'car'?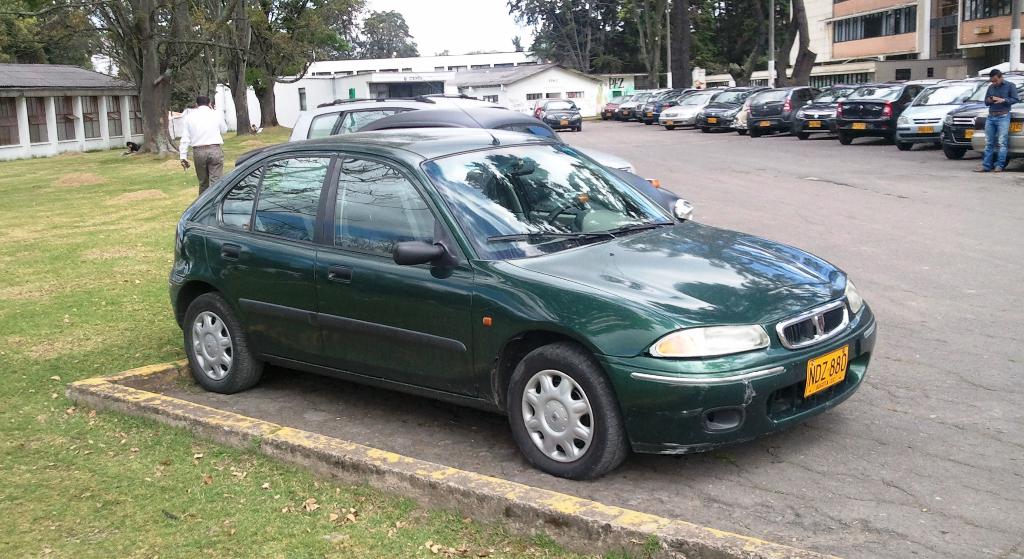
{"left": 535, "top": 95, "right": 586, "bottom": 131}
